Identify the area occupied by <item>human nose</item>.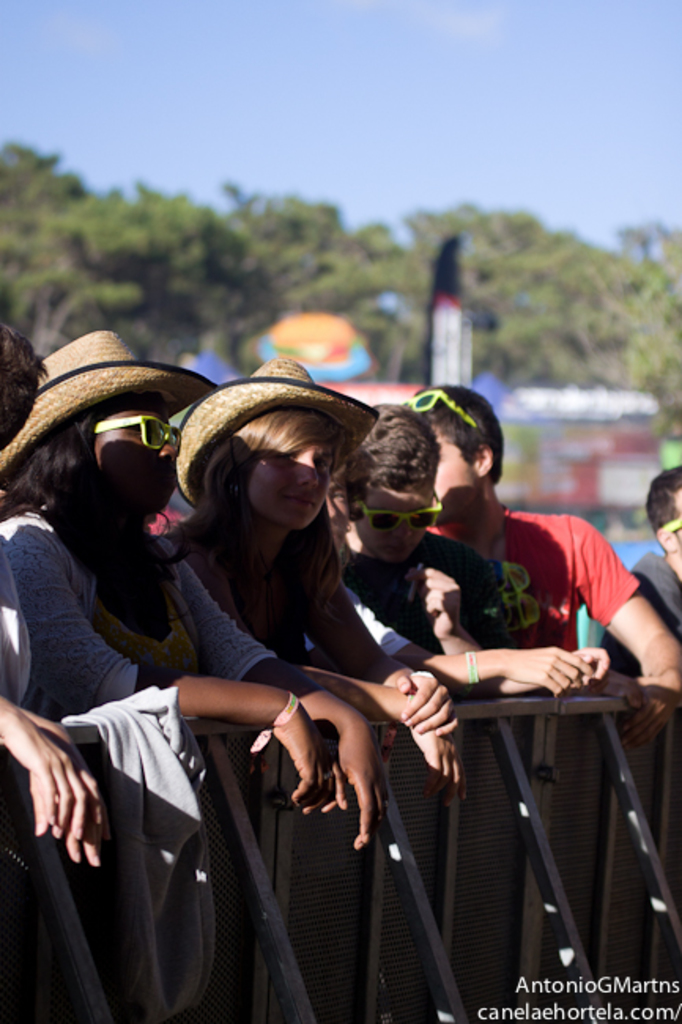
Area: {"left": 299, "top": 460, "right": 320, "bottom": 495}.
